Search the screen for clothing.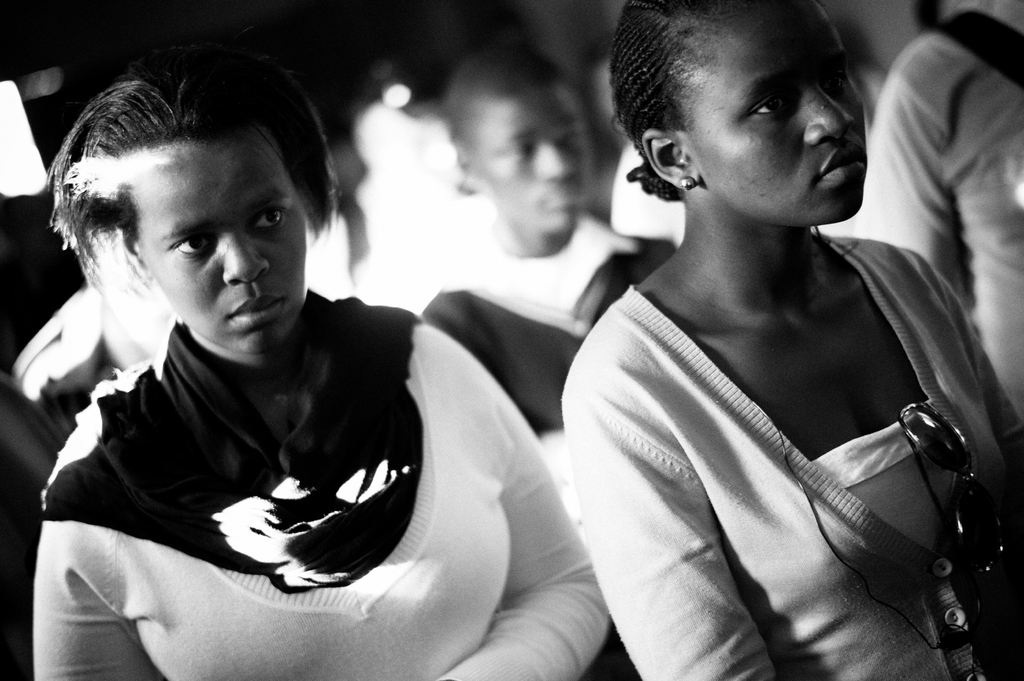
Found at detection(29, 321, 632, 680).
